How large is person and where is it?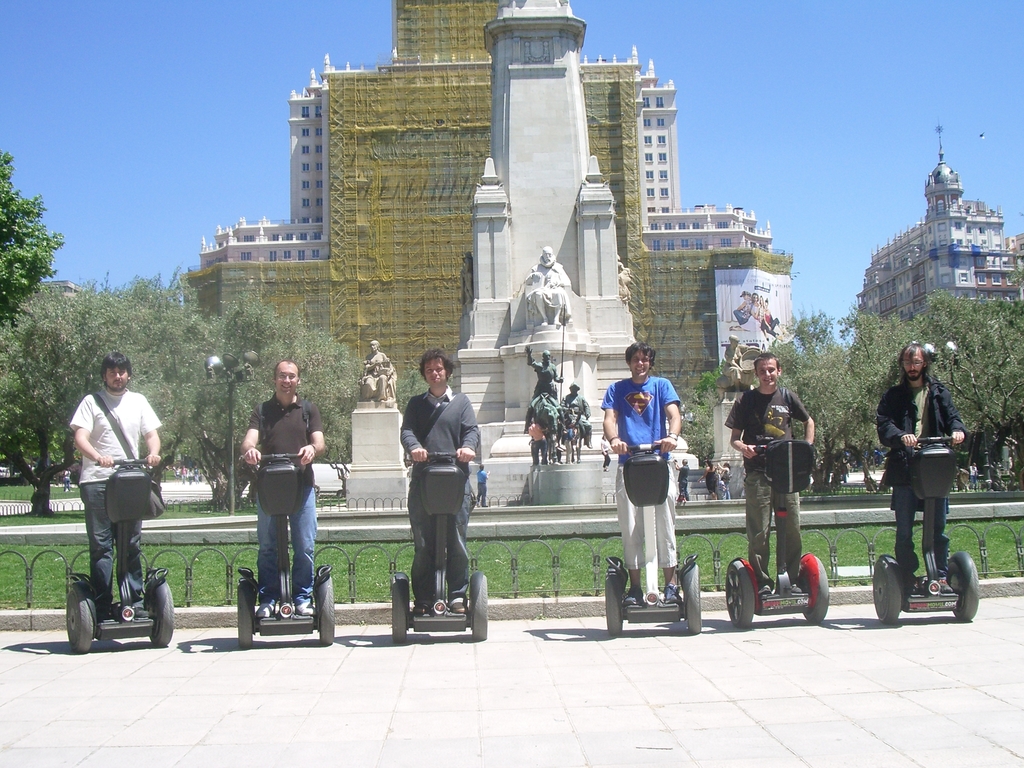
Bounding box: (527, 241, 568, 328).
